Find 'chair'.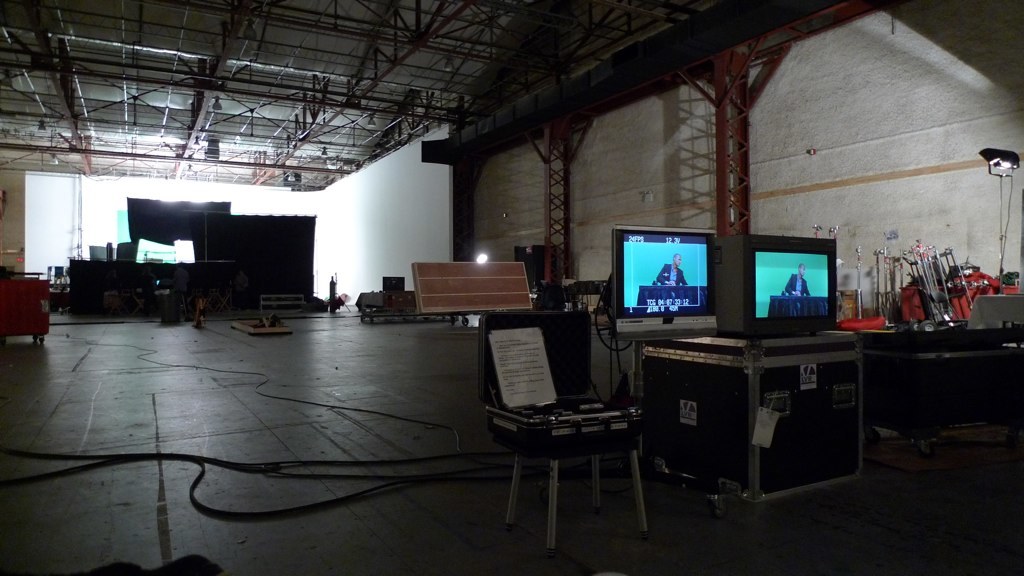
[x1=474, y1=295, x2=658, y2=548].
